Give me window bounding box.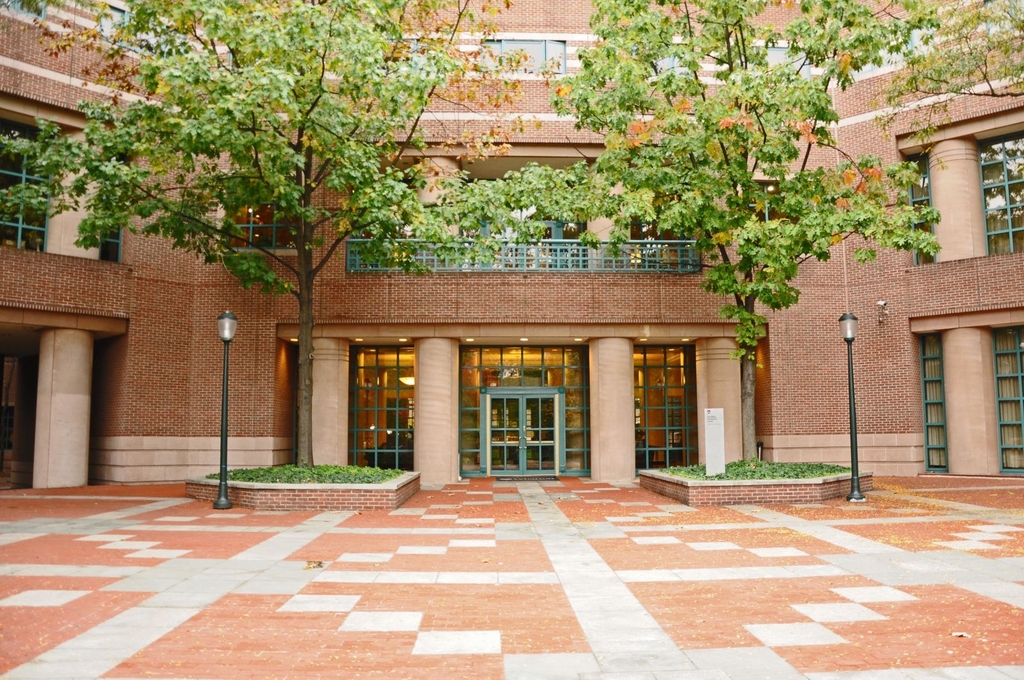
[346, 340, 419, 473].
